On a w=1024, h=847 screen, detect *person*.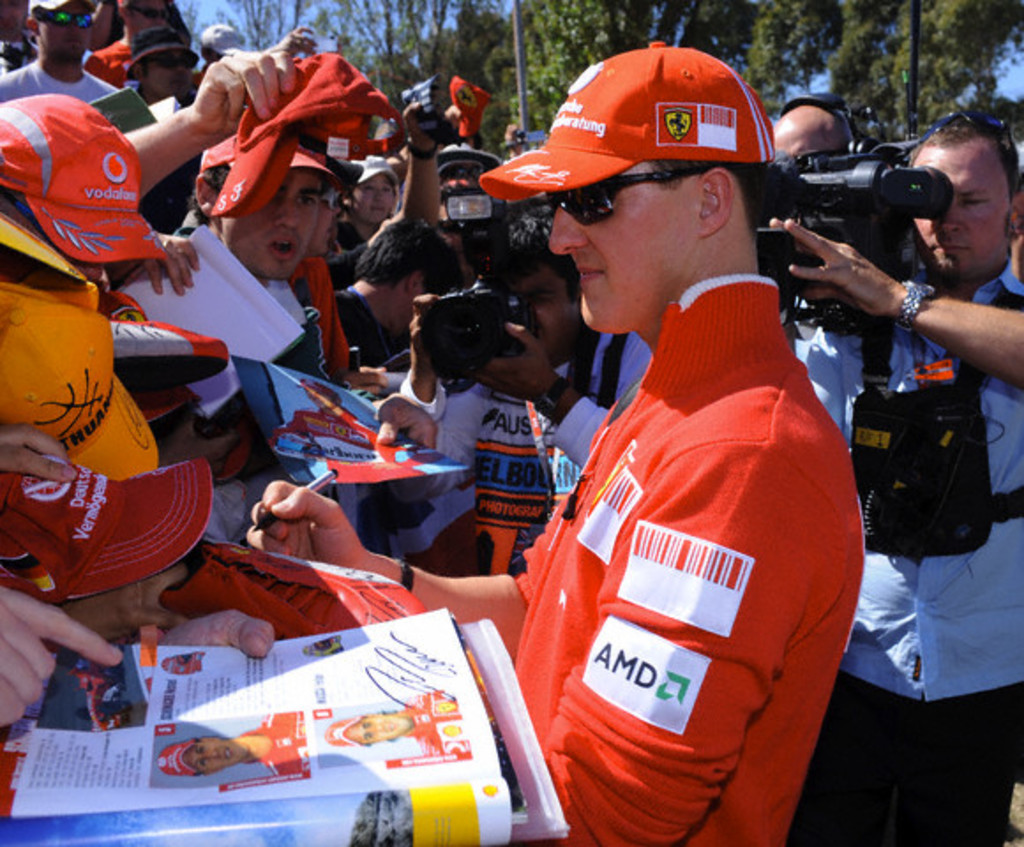
bbox=[773, 34, 1012, 780].
